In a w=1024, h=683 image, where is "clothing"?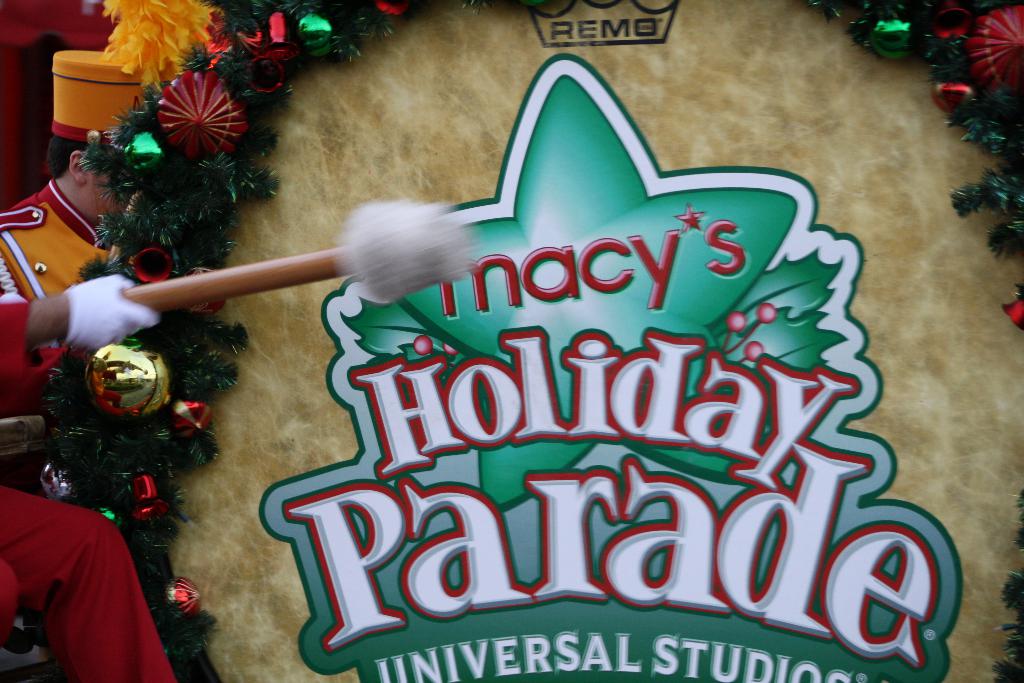
x1=0 y1=176 x2=113 y2=297.
